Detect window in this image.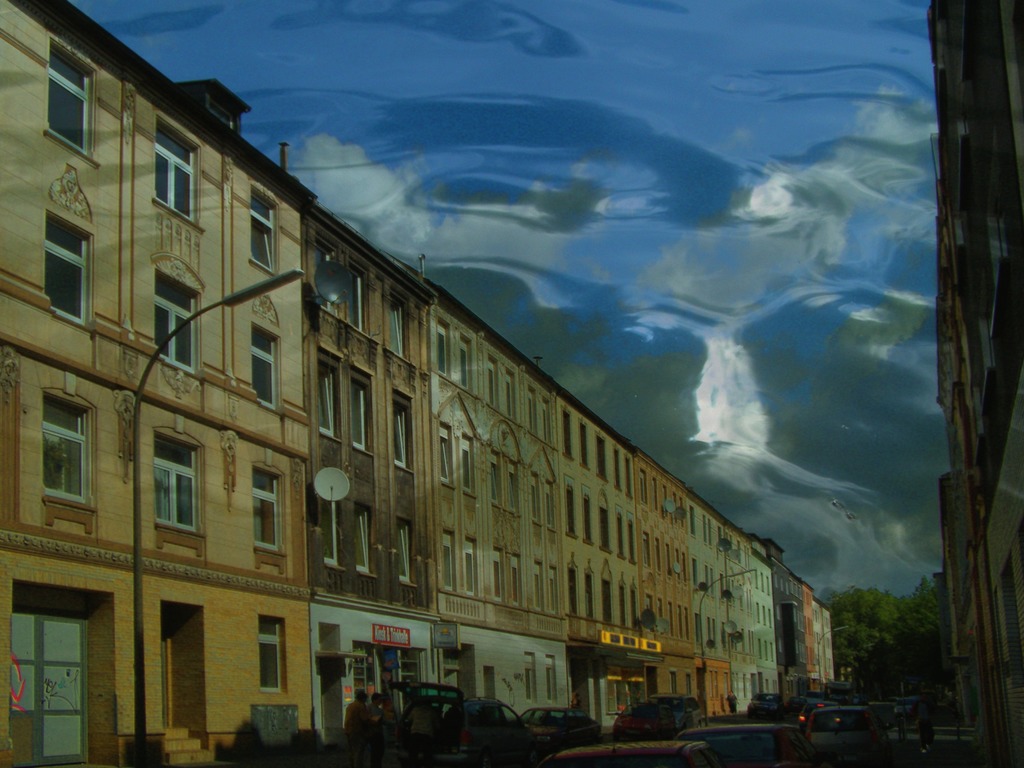
Detection: bbox(42, 389, 97, 536).
